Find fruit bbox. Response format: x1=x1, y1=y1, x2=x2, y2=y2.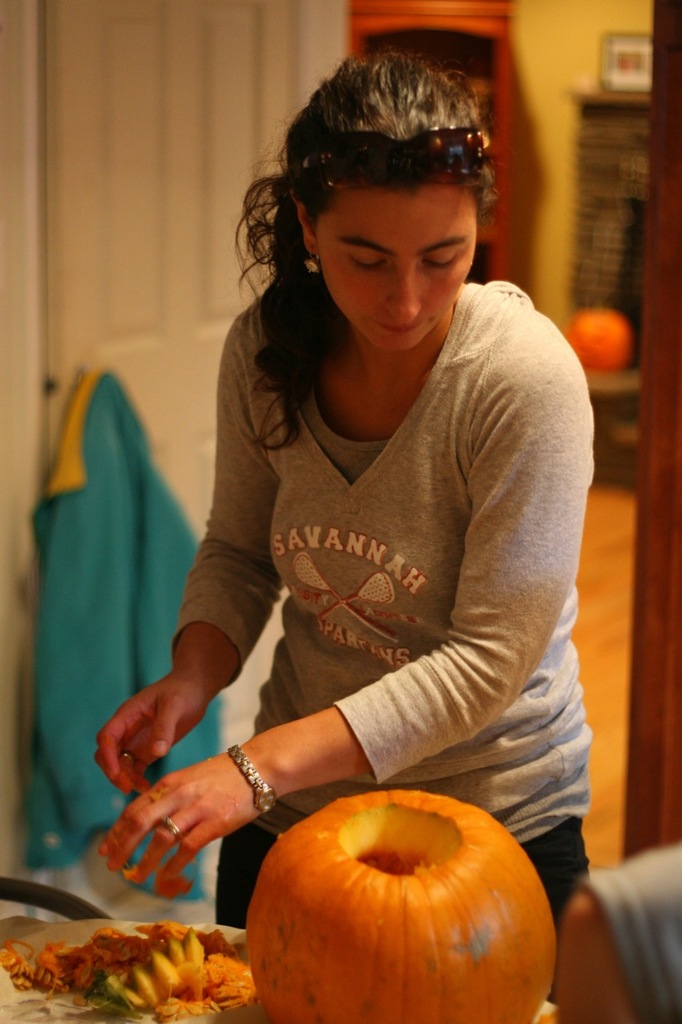
x1=248, y1=796, x2=556, y2=1022.
